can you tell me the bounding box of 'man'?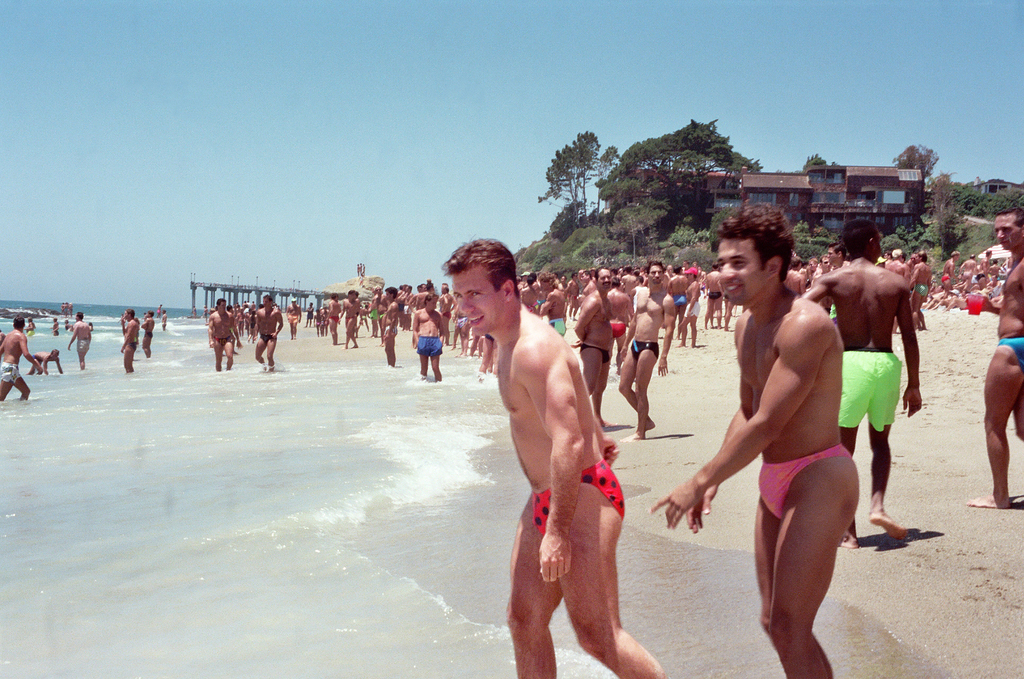
BBox(649, 204, 862, 678).
